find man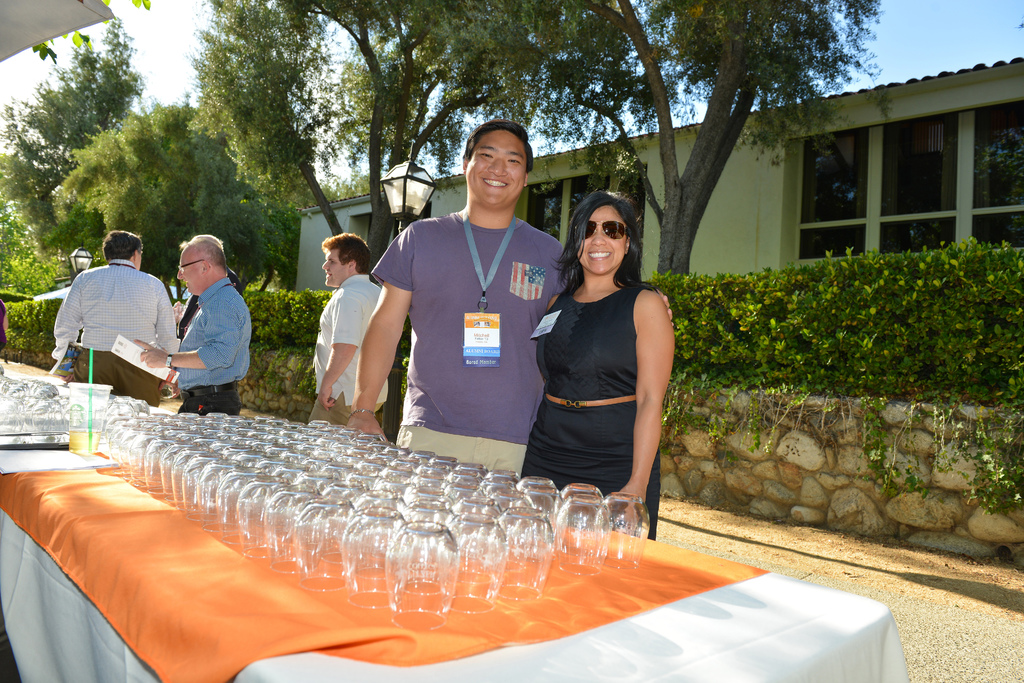
x1=344 y1=119 x2=567 y2=484
